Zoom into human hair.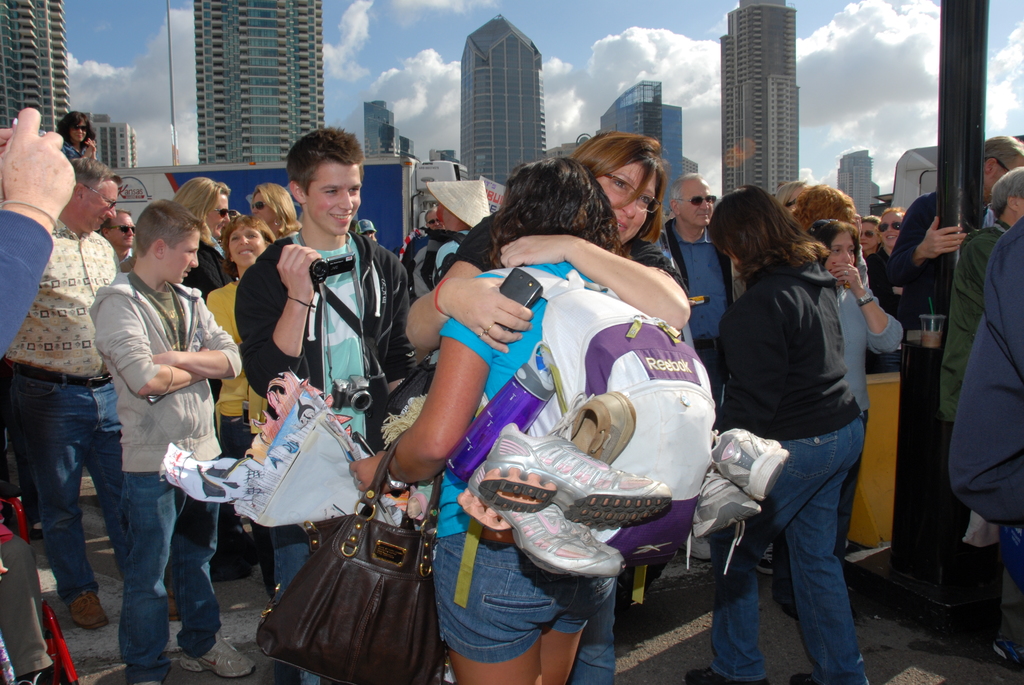
Zoom target: region(135, 197, 206, 258).
